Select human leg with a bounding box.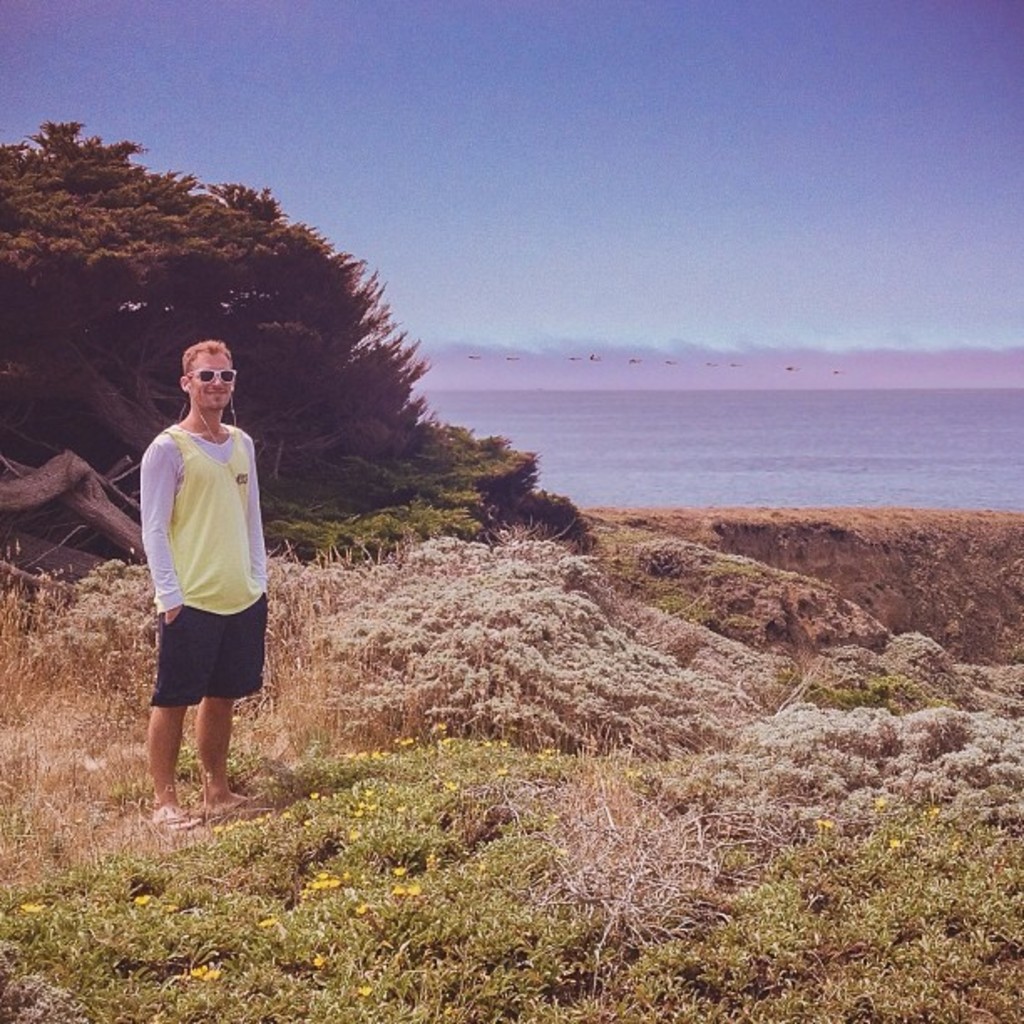
201:592:261:808.
